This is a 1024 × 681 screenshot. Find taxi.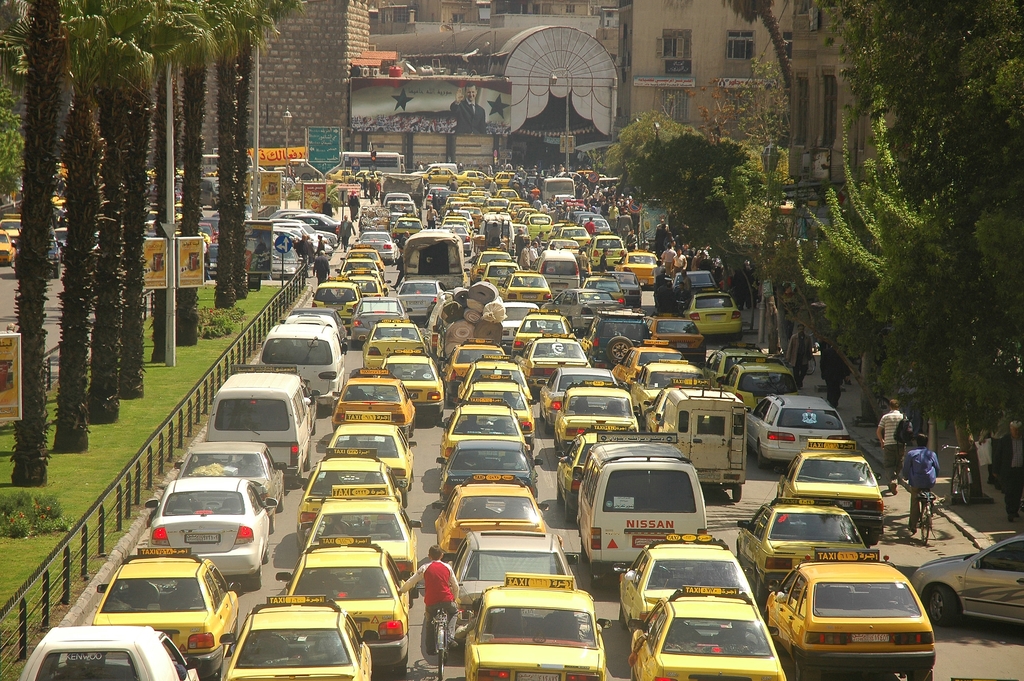
Bounding box: detection(213, 593, 374, 680).
